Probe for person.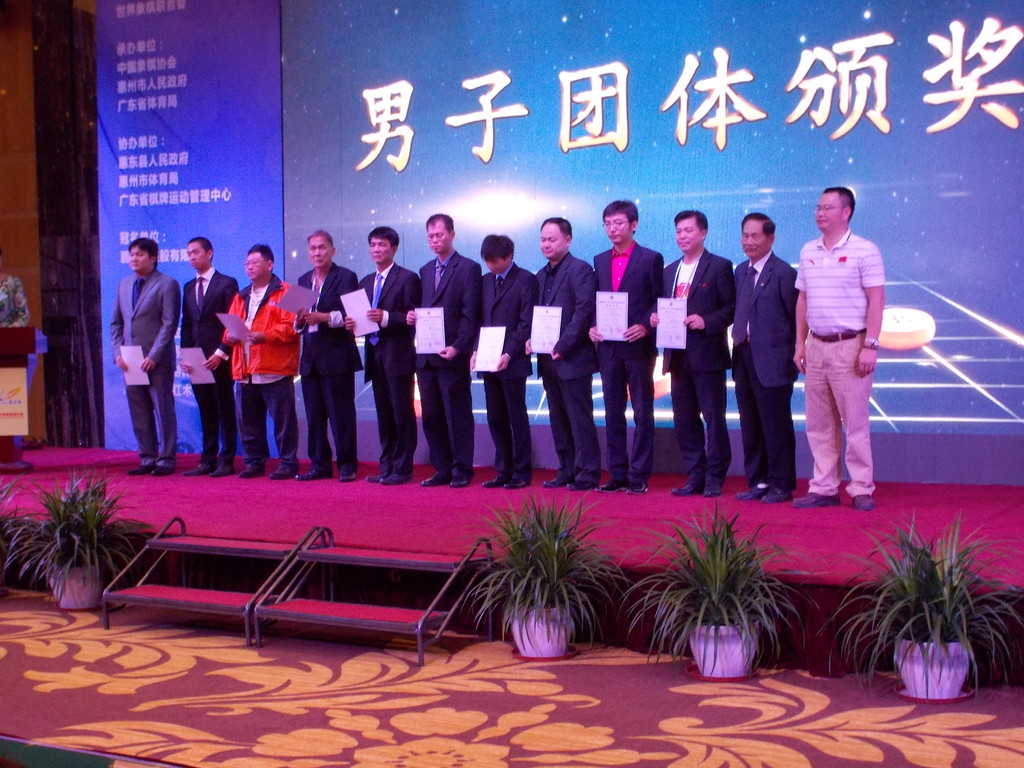
Probe result: select_region(470, 230, 538, 492).
